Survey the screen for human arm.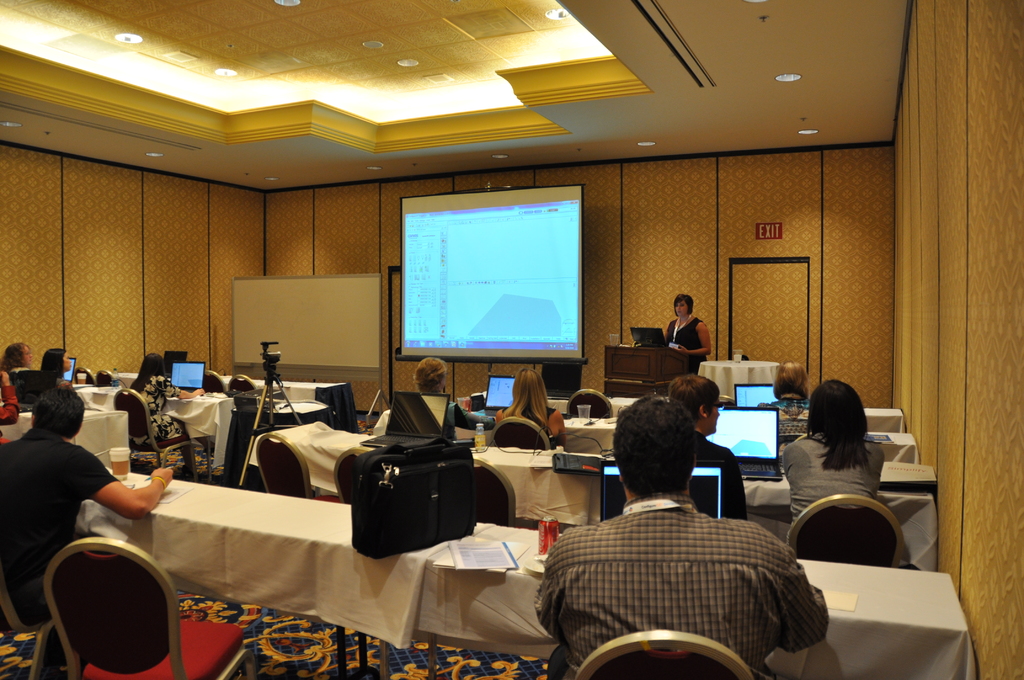
Survey found: x1=170 y1=381 x2=207 y2=403.
